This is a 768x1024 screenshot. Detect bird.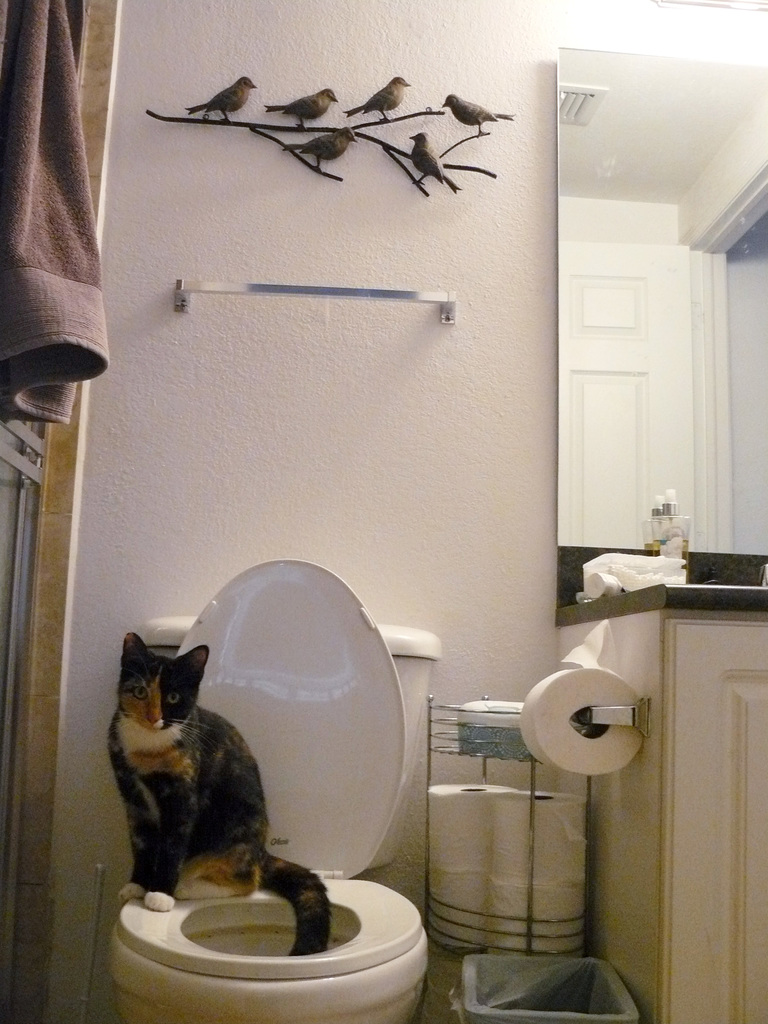
l=438, t=89, r=518, b=141.
